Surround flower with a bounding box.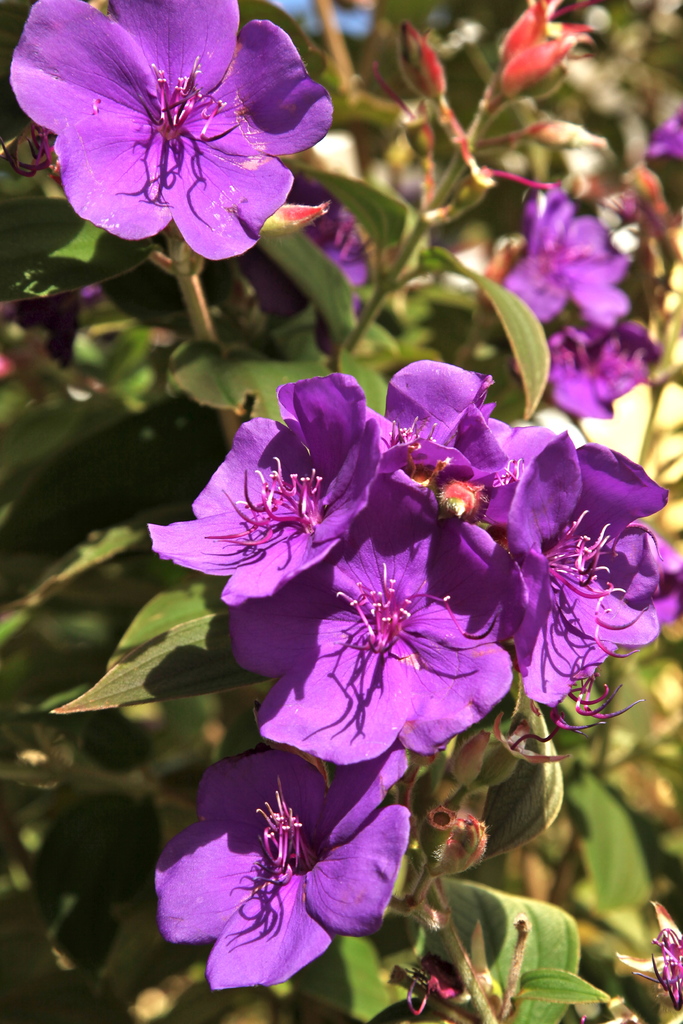
(x1=4, y1=0, x2=344, y2=252).
